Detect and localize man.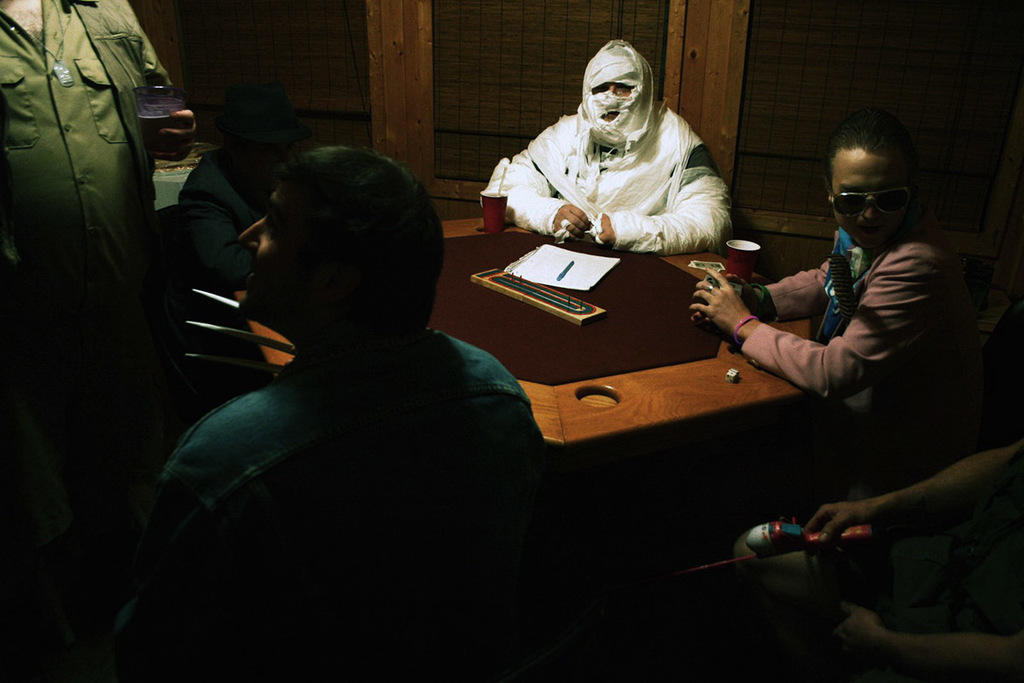
Localized at left=682, top=114, right=985, bottom=420.
